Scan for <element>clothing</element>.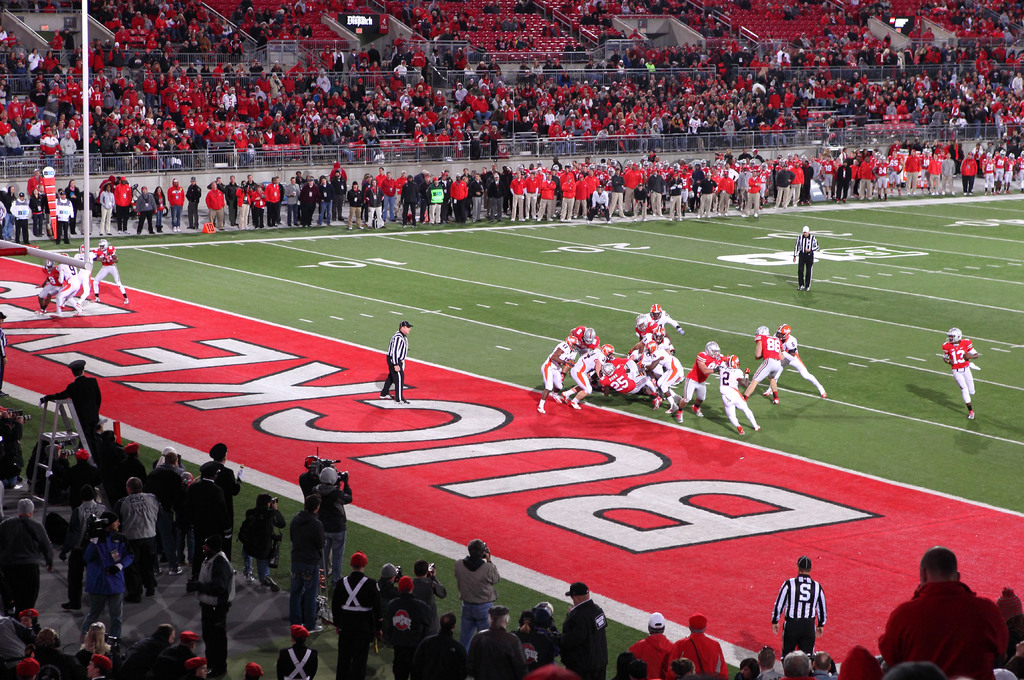
Scan result: x1=767 y1=573 x2=825 y2=654.
